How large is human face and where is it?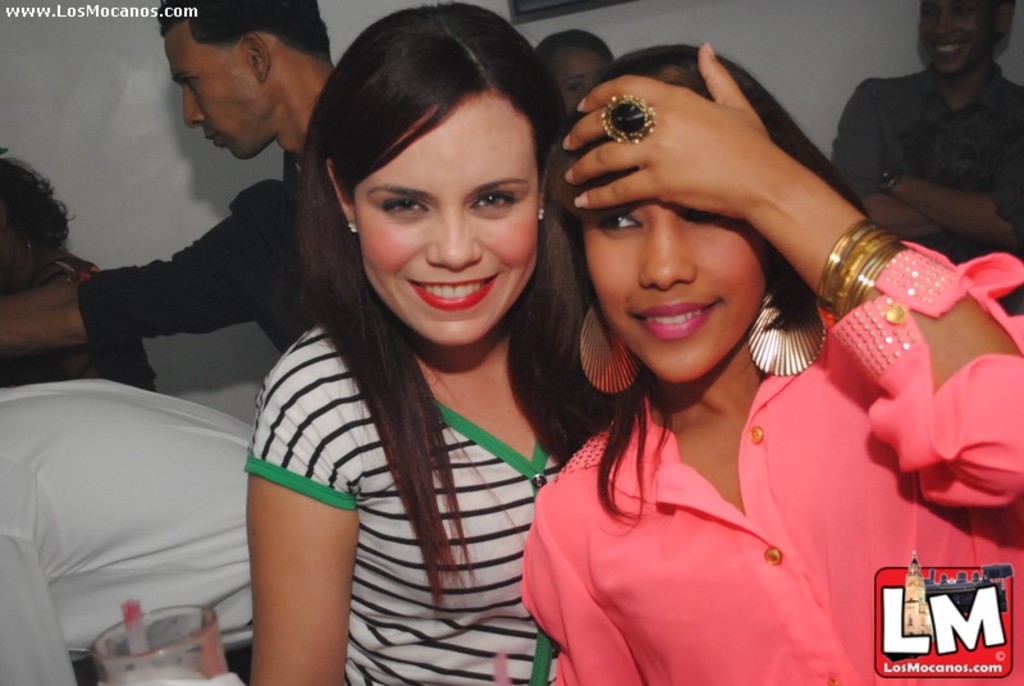
Bounding box: {"left": 581, "top": 207, "right": 769, "bottom": 387}.
